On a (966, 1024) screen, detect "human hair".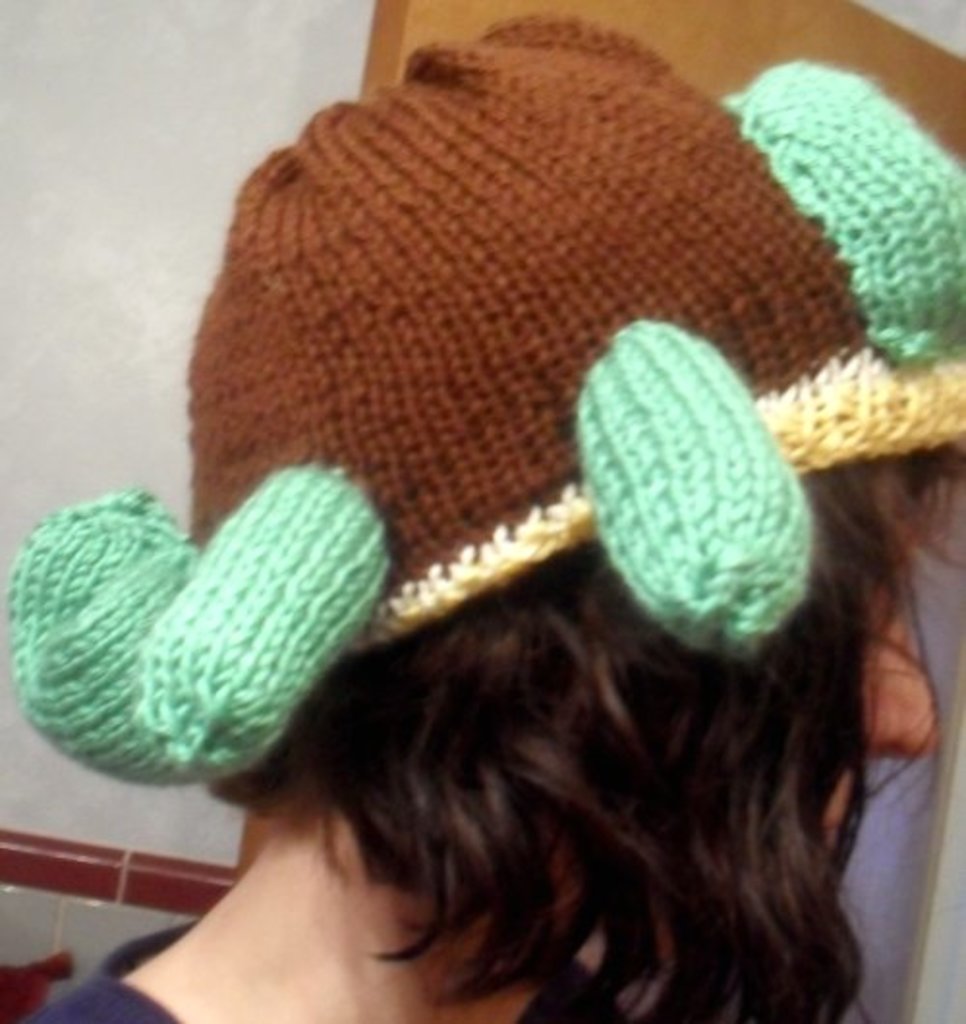
[x1=143, y1=450, x2=906, y2=1022].
